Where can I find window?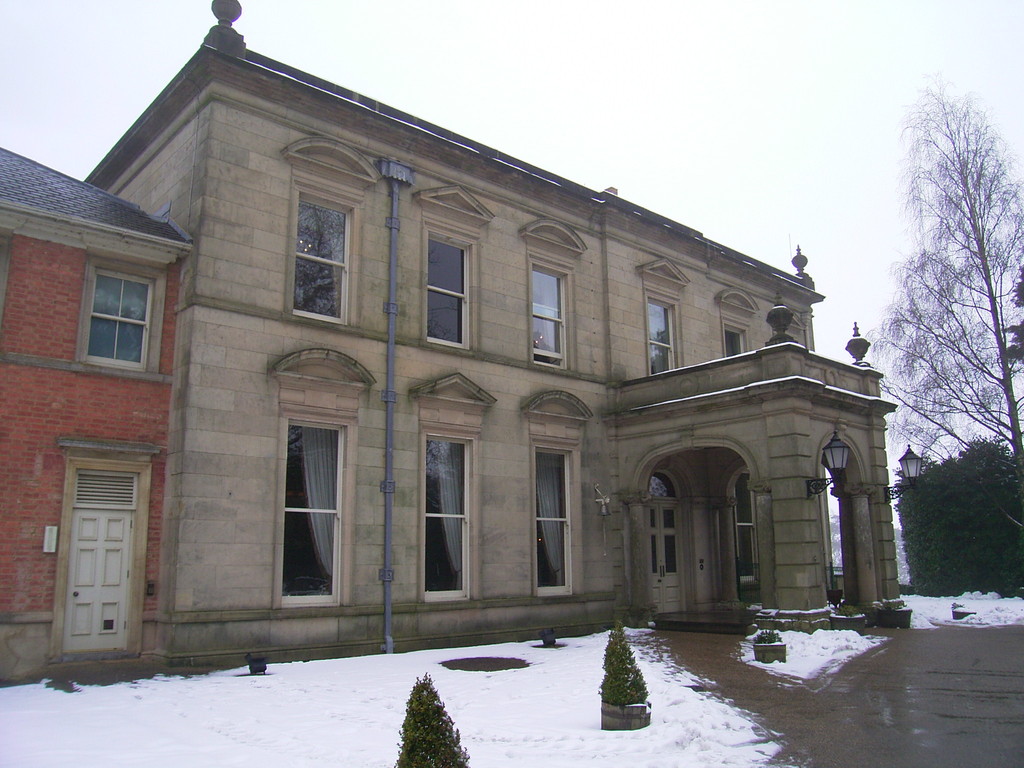
You can find it at [x1=415, y1=225, x2=482, y2=351].
